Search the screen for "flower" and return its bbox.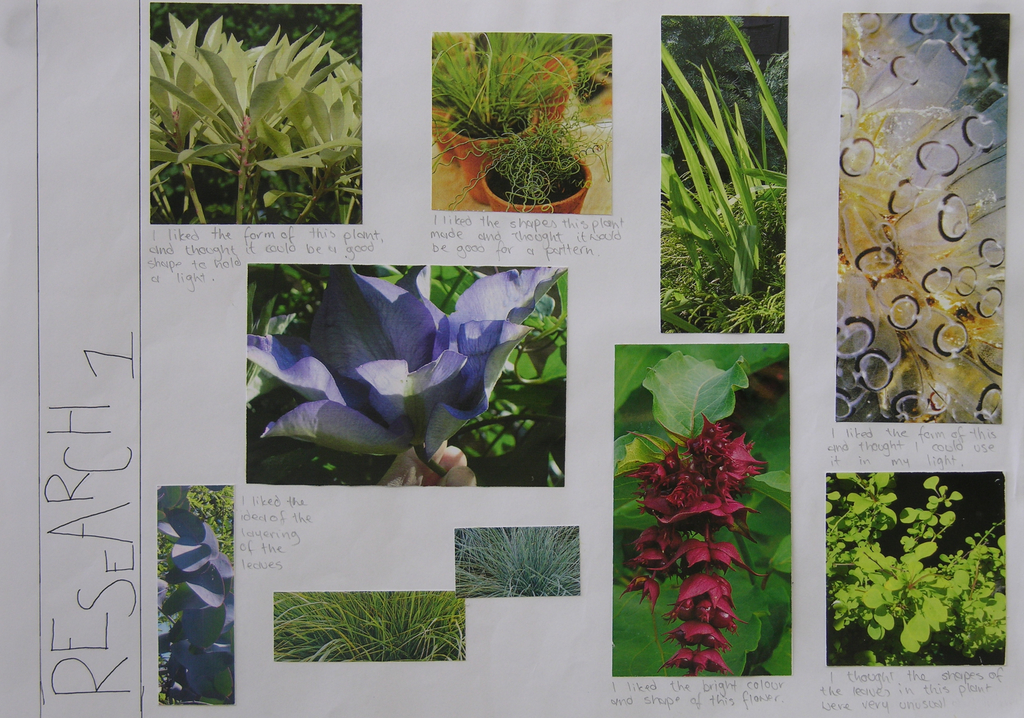
Found: <region>245, 265, 567, 477</region>.
